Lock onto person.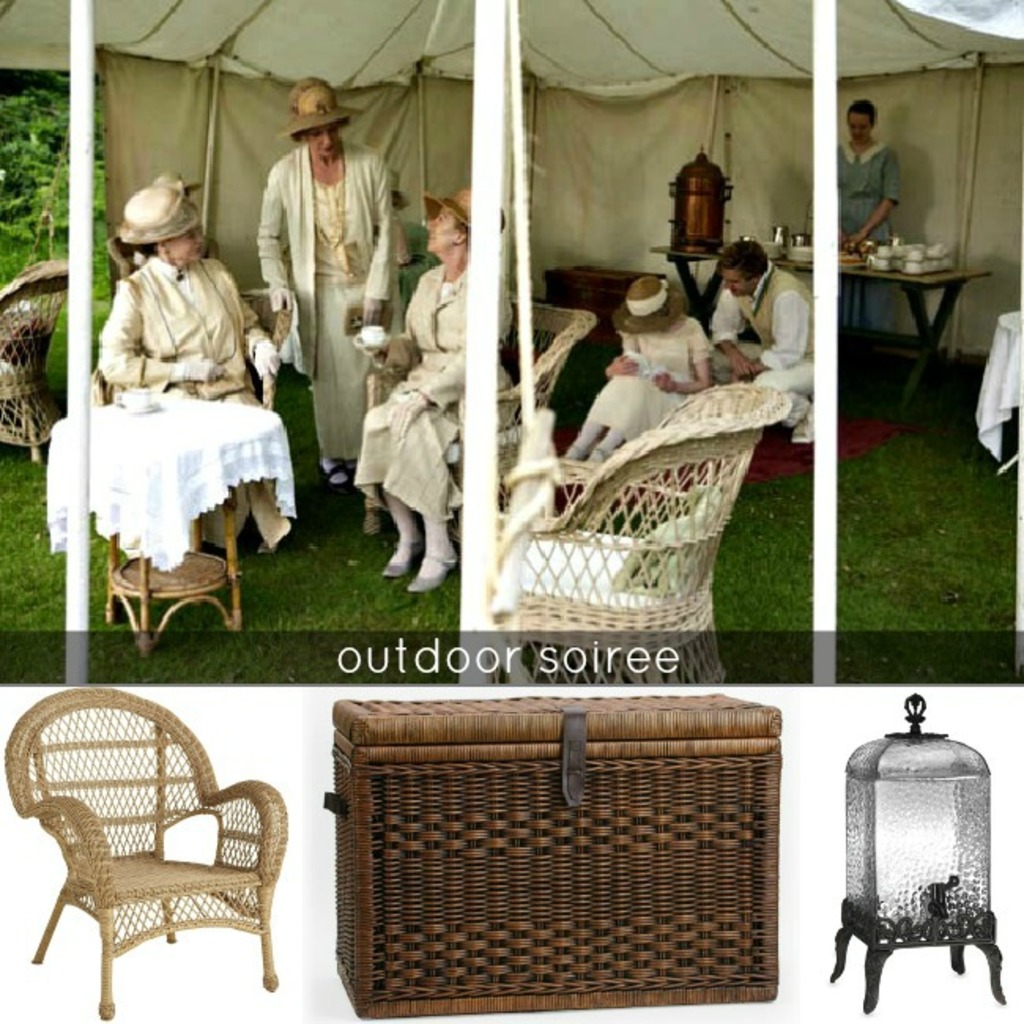
Locked: box=[126, 176, 279, 405].
